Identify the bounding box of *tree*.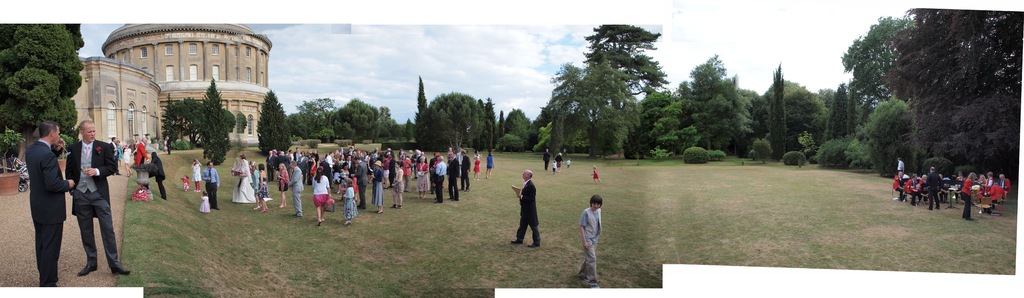
bbox=[769, 62, 785, 161].
